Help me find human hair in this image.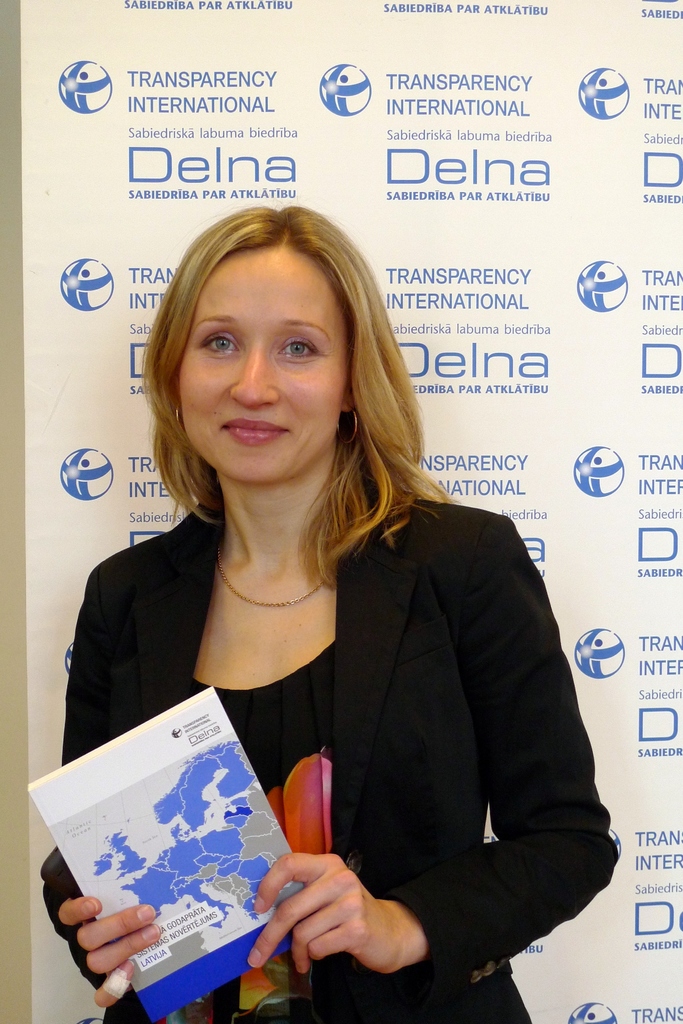
Found it: (left=125, top=204, right=444, bottom=607).
